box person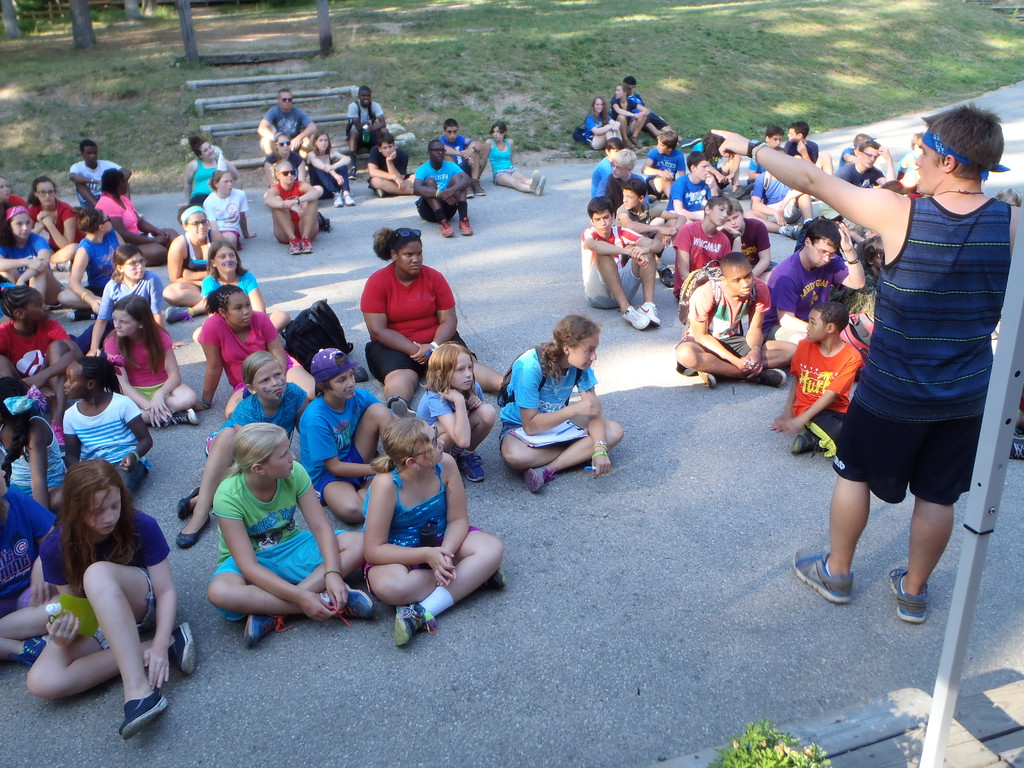
(429,113,467,161)
